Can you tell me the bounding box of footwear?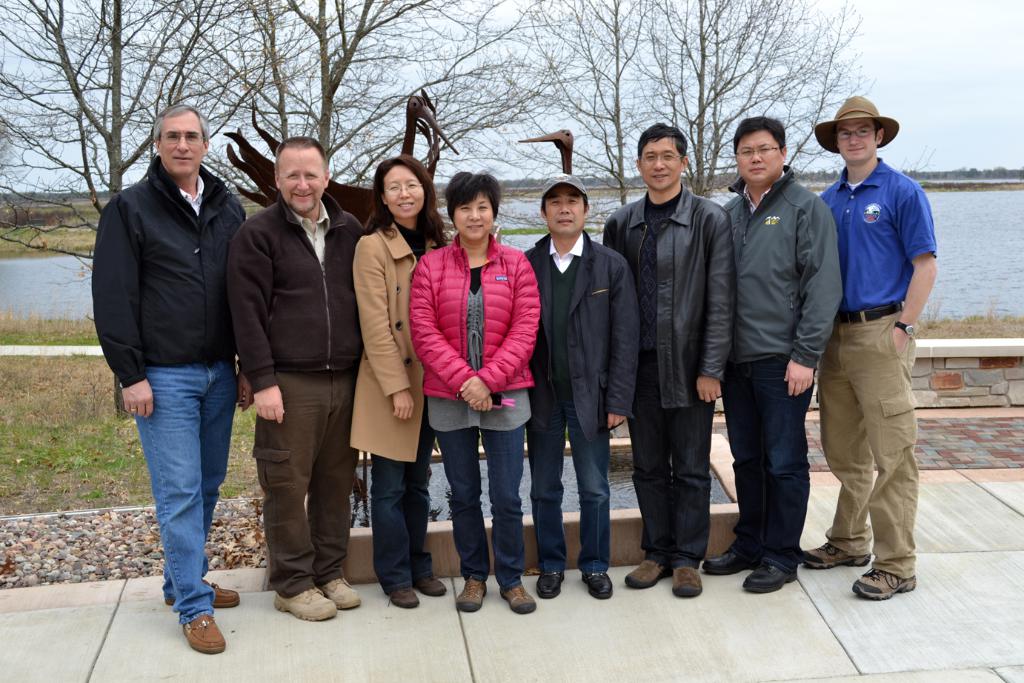
left=847, top=563, right=922, bottom=602.
